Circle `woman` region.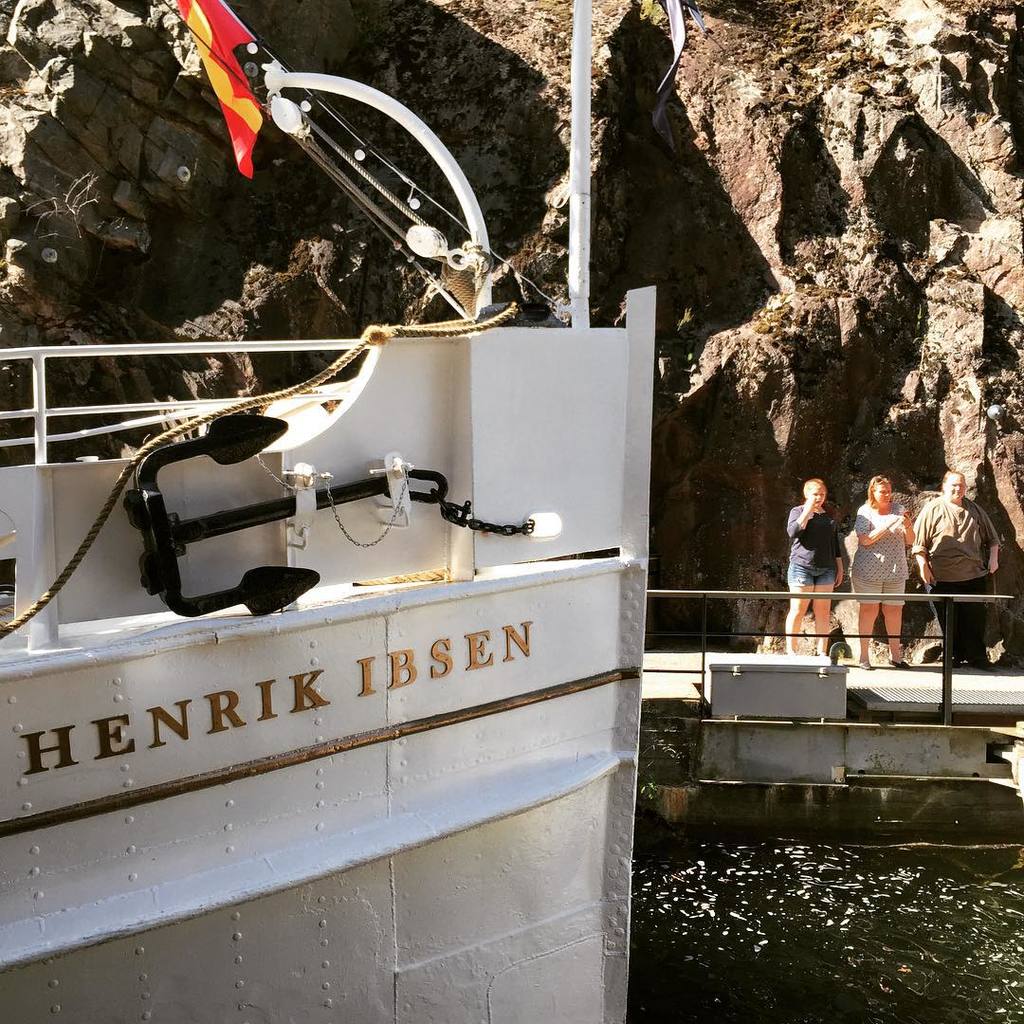
Region: 838/459/952/670.
